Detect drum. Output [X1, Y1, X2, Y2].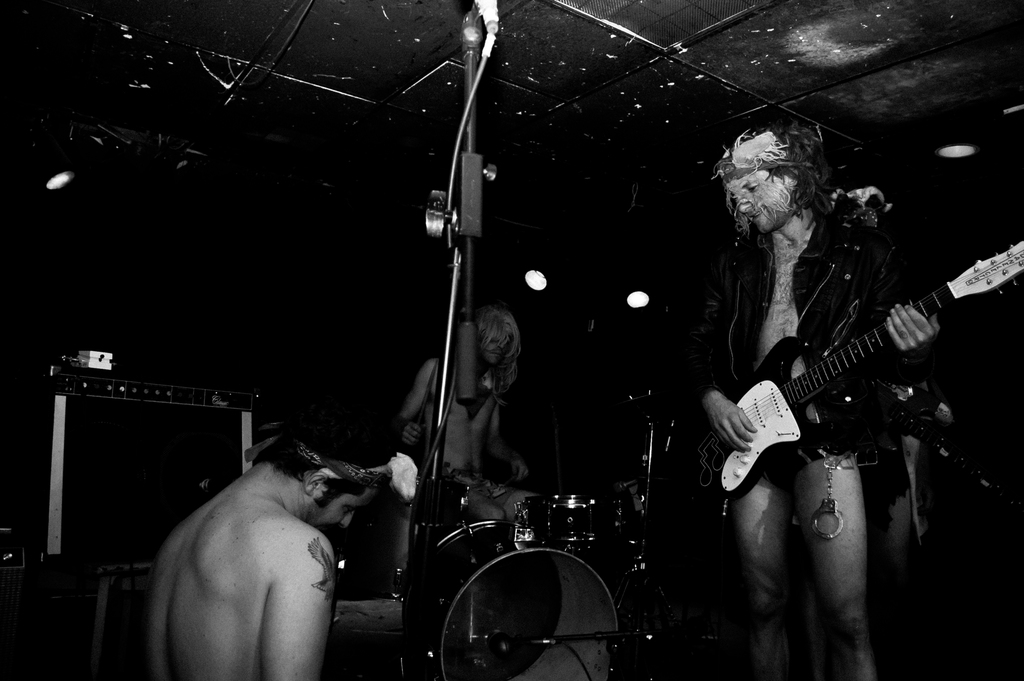
[520, 494, 627, 546].
